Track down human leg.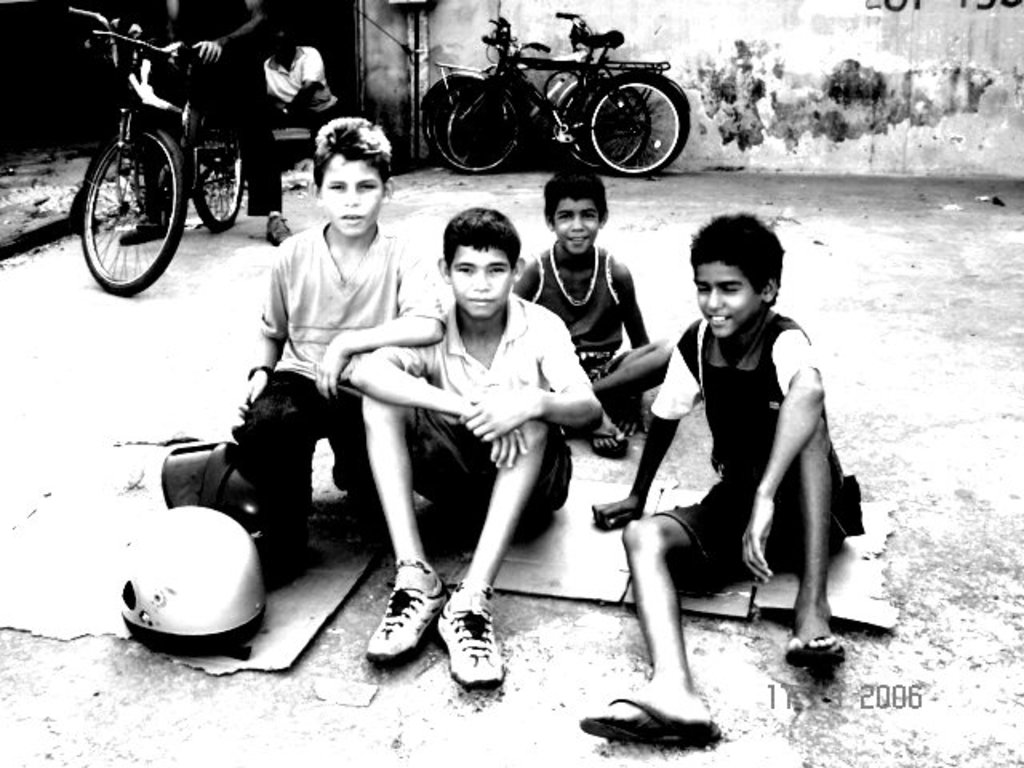
Tracked to box=[794, 416, 846, 656].
